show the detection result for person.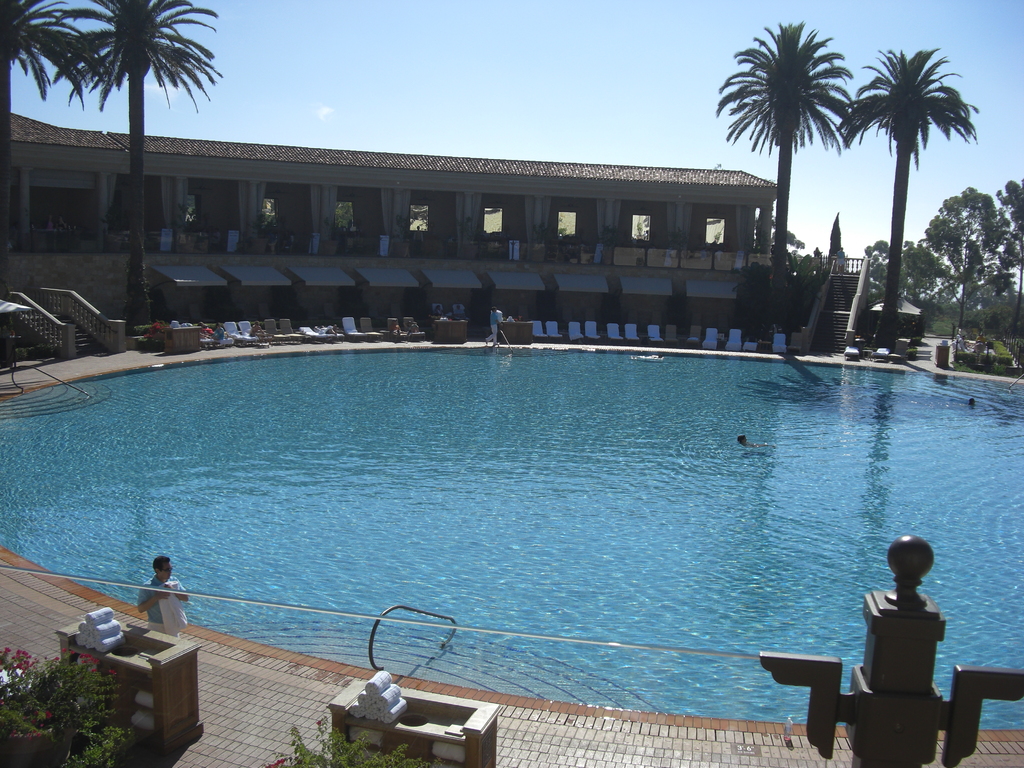
[484, 306, 497, 343].
